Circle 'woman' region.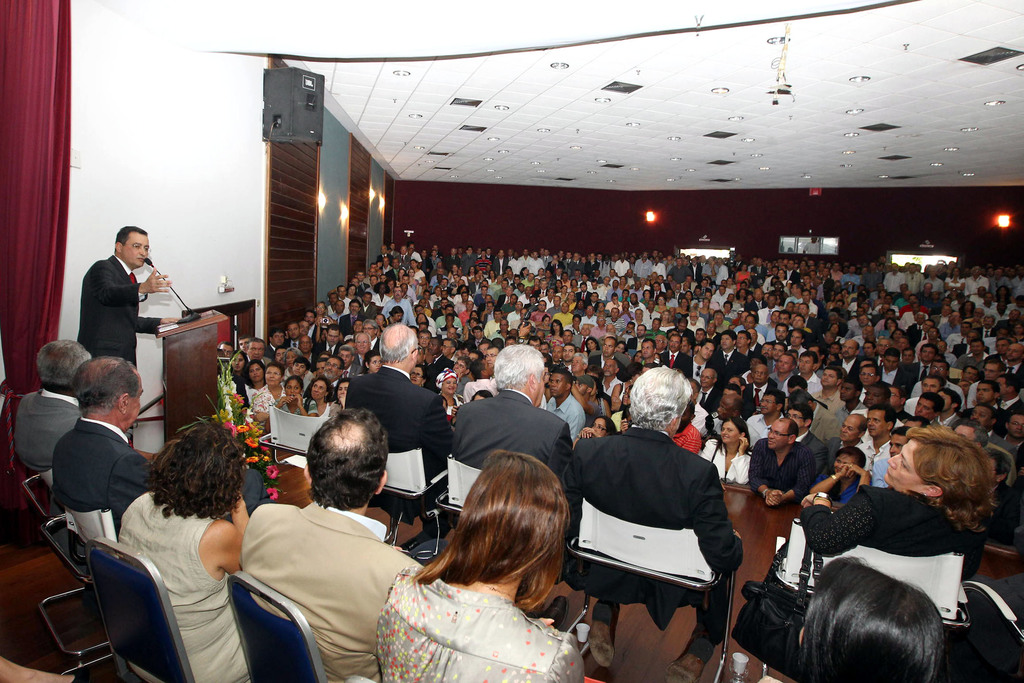
Region: (x1=282, y1=347, x2=300, y2=366).
